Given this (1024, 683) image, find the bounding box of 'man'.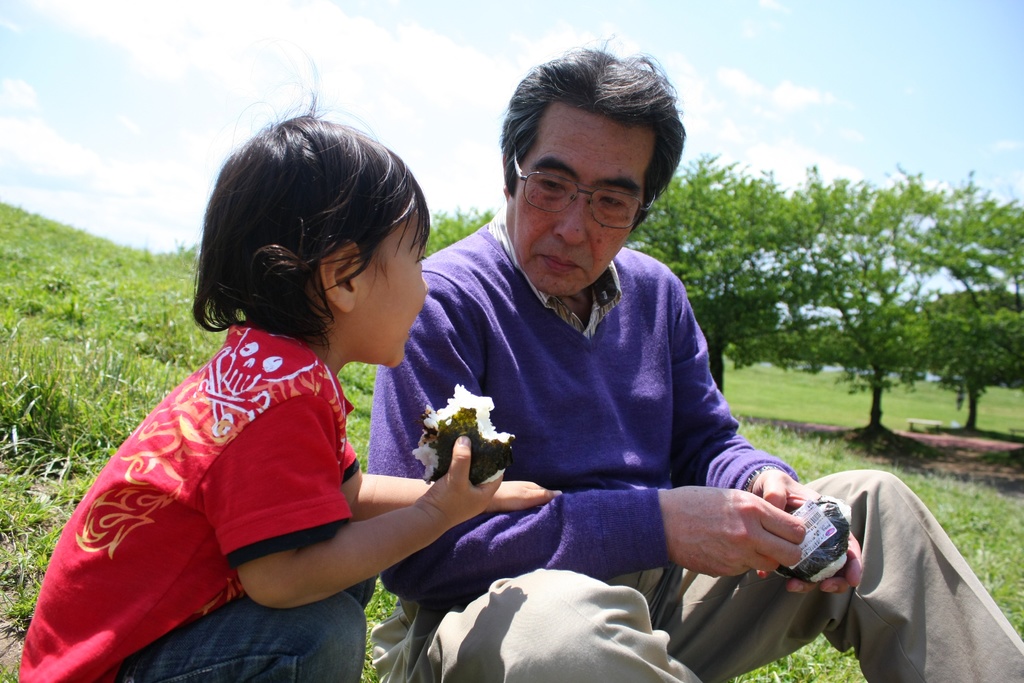
[x1=369, y1=35, x2=1023, y2=682].
